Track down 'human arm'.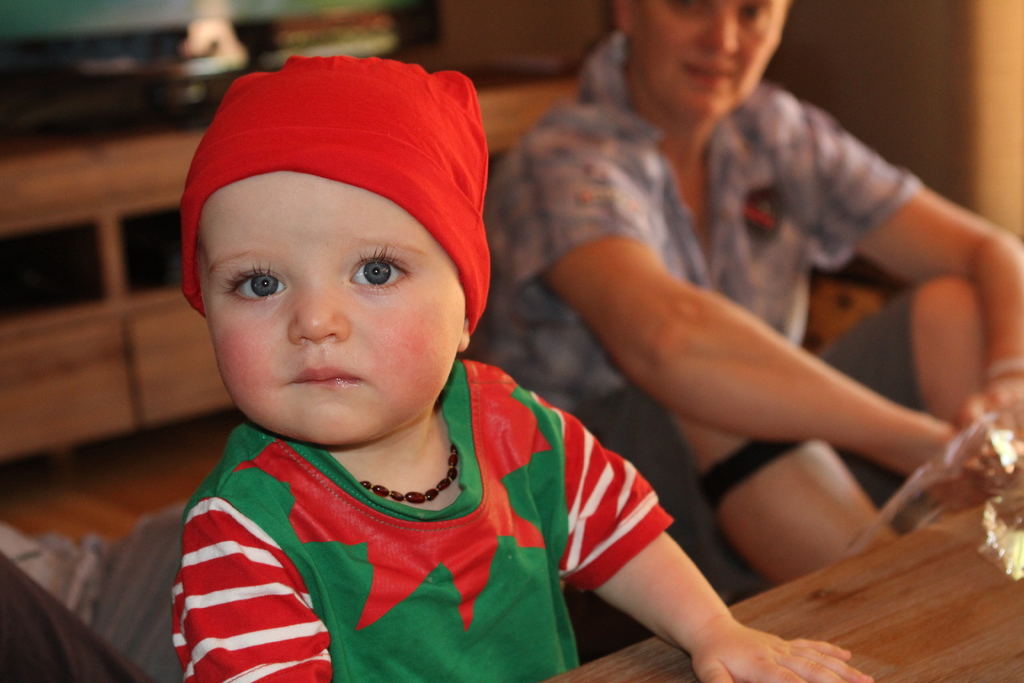
Tracked to l=537, t=391, r=882, b=682.
